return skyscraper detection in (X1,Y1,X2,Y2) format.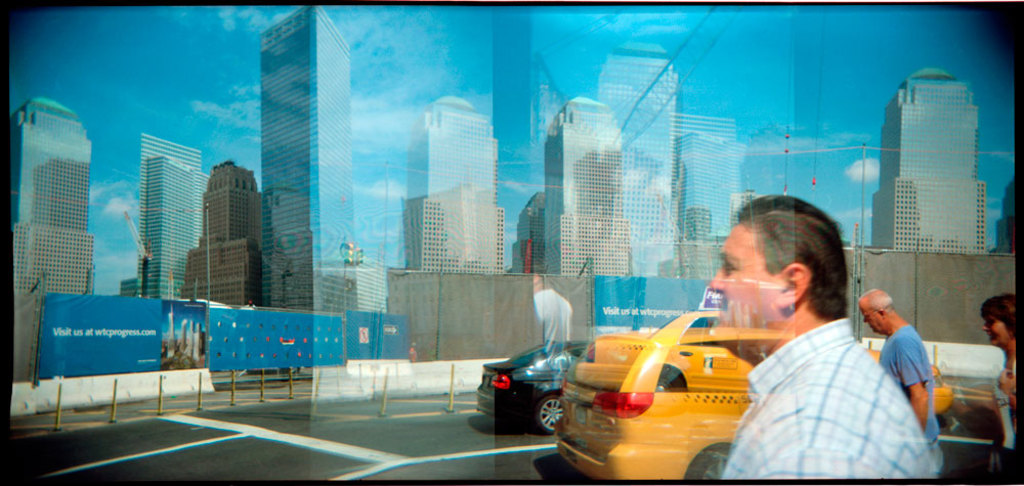
(177,153,265,309).
